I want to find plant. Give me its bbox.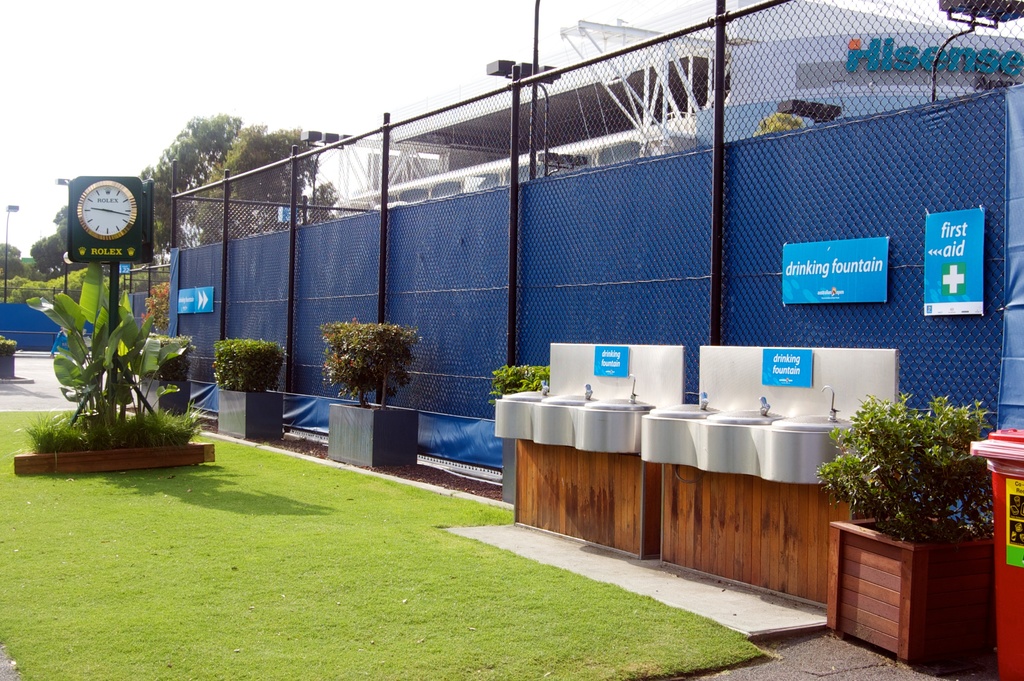
region(138, 277, 179, 340).
